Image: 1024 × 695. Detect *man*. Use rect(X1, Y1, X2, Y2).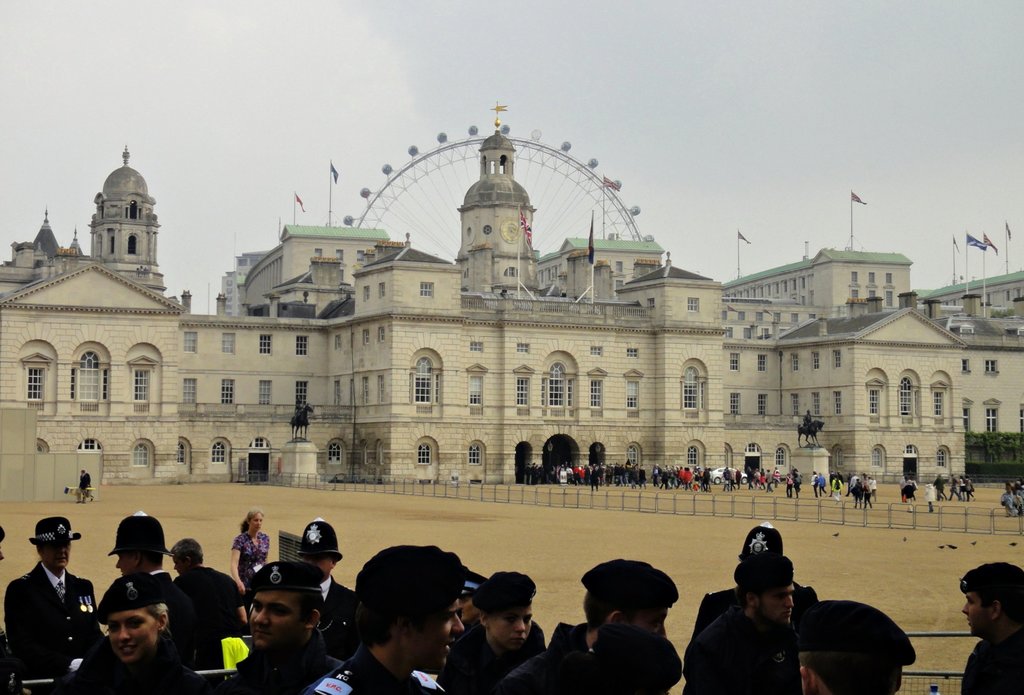
rect(165, 538, 248, 652).
